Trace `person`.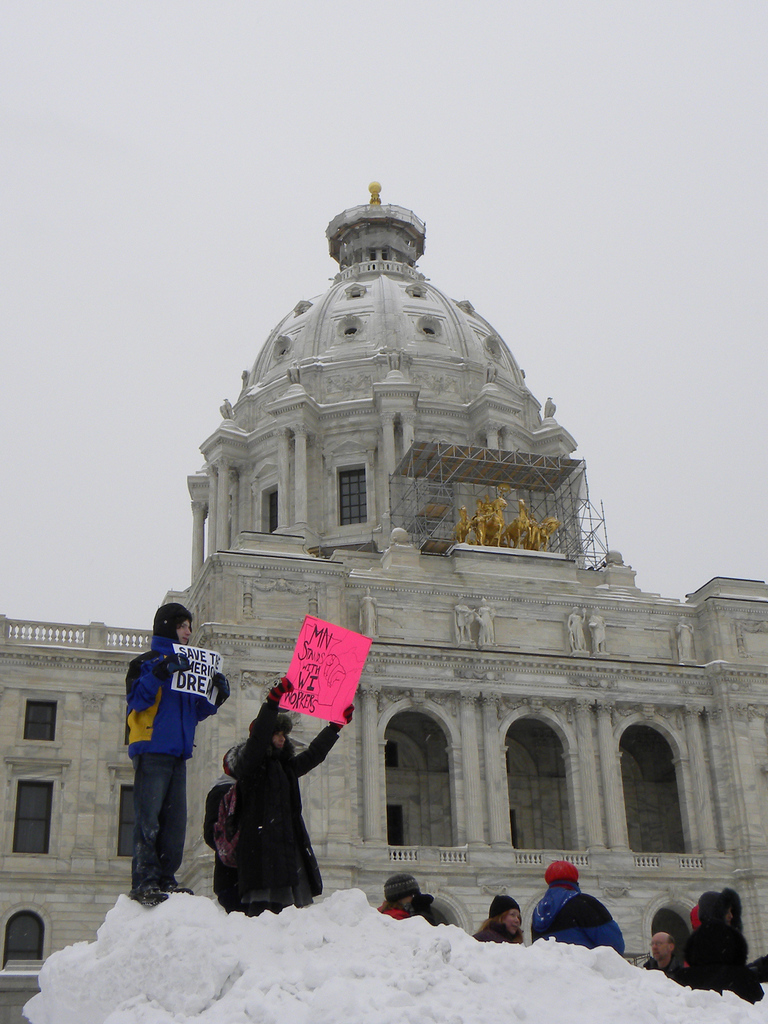
Traced to [x1=128, y1=602, x2=233, y2=901].
